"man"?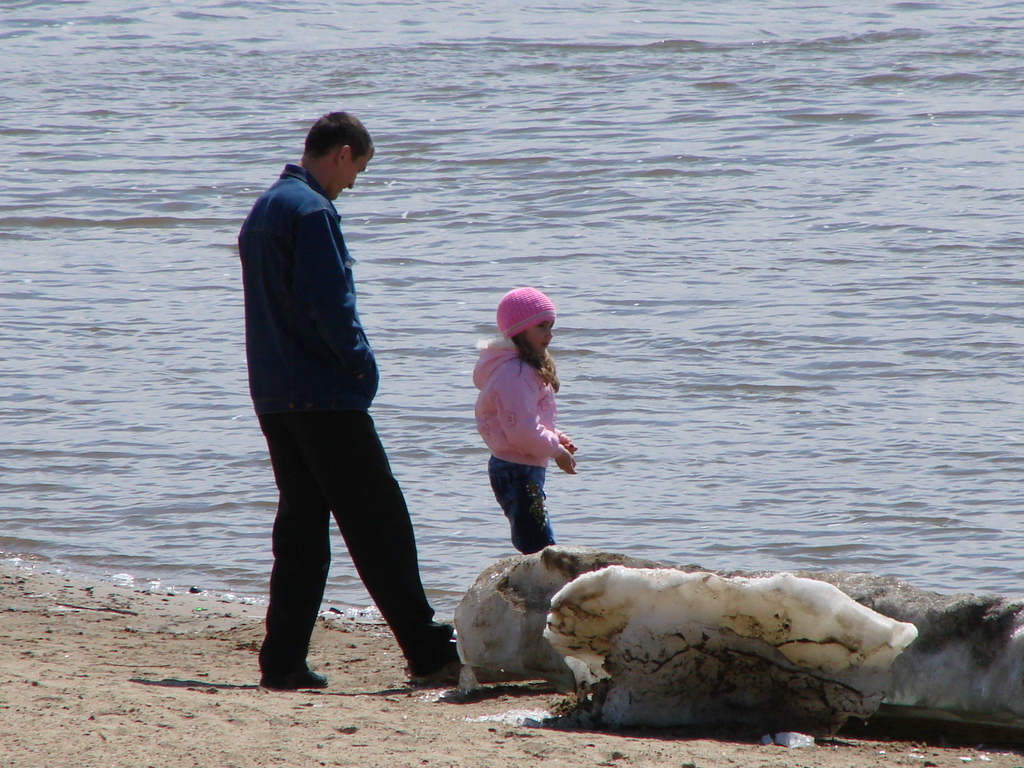
(234,113,463,684)
